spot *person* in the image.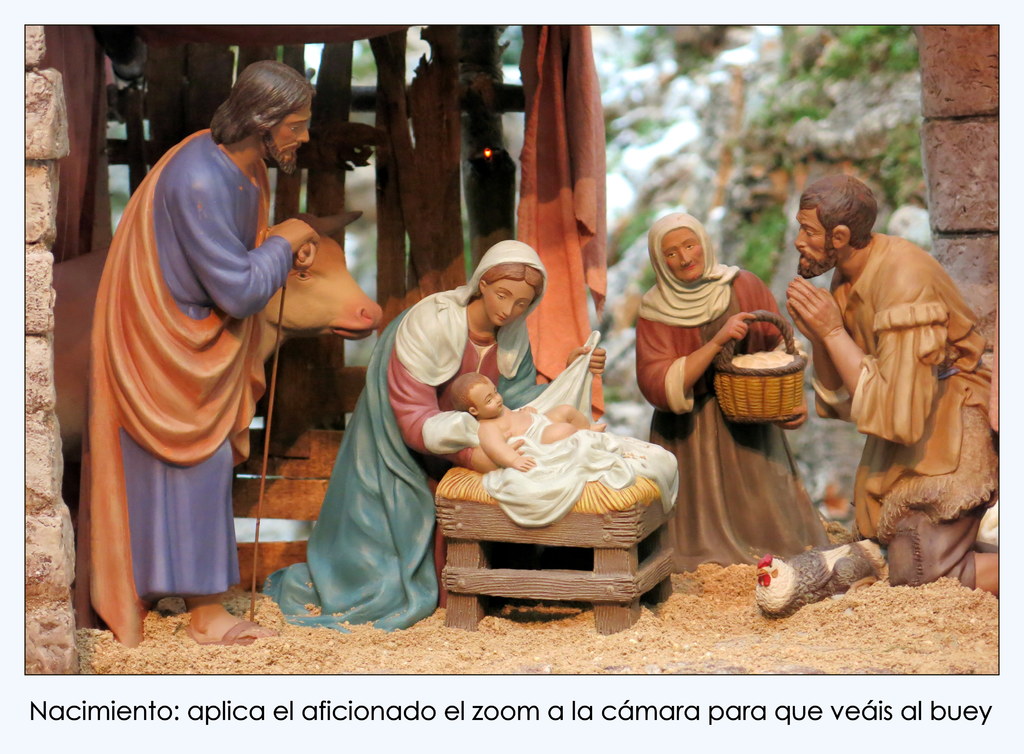
*person* found at 89/72/309/676.
